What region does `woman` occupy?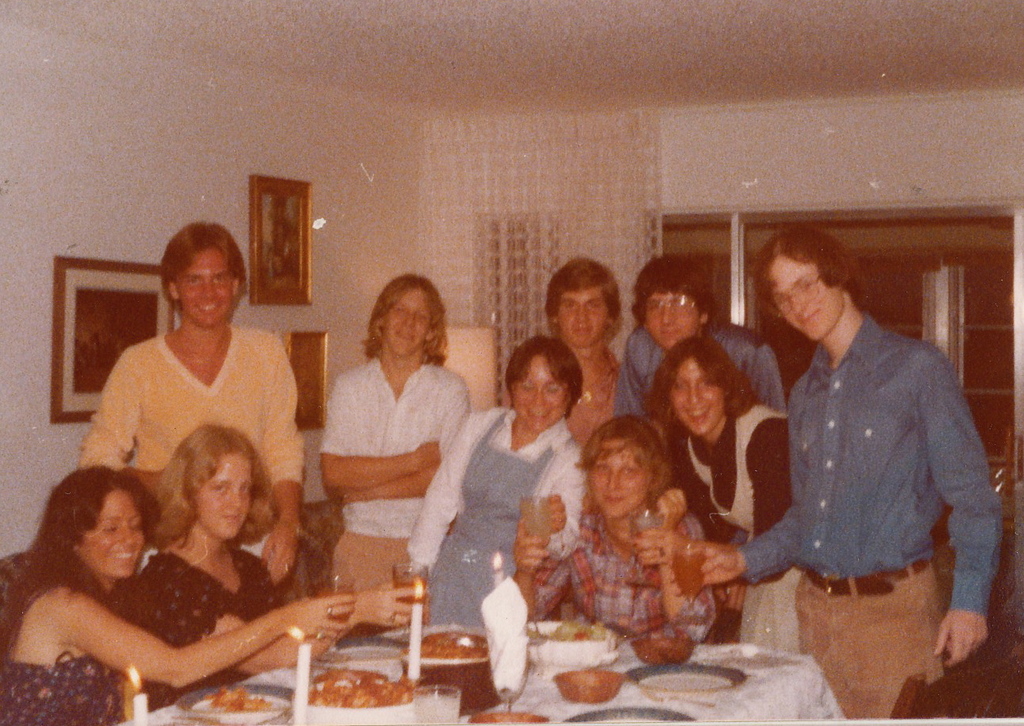
left=493, top=421, right=721, bottom=642.
